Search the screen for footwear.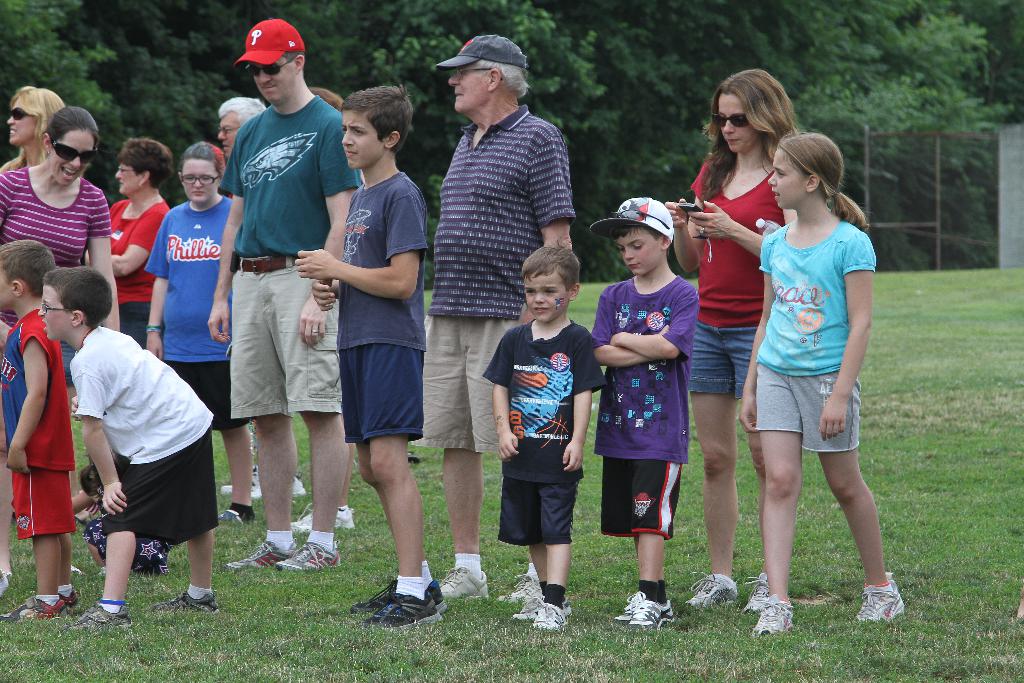
Found at detection(291, 501, 335, 527).
